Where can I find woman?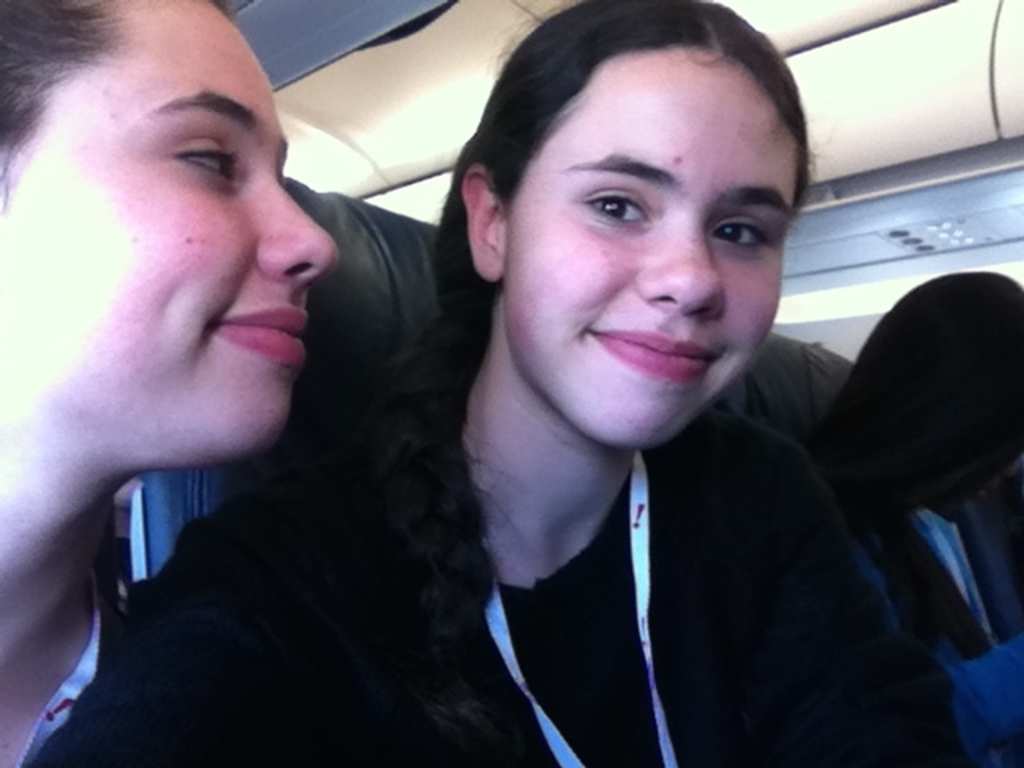
You can find it at detection(0, 0, 339, 766).
